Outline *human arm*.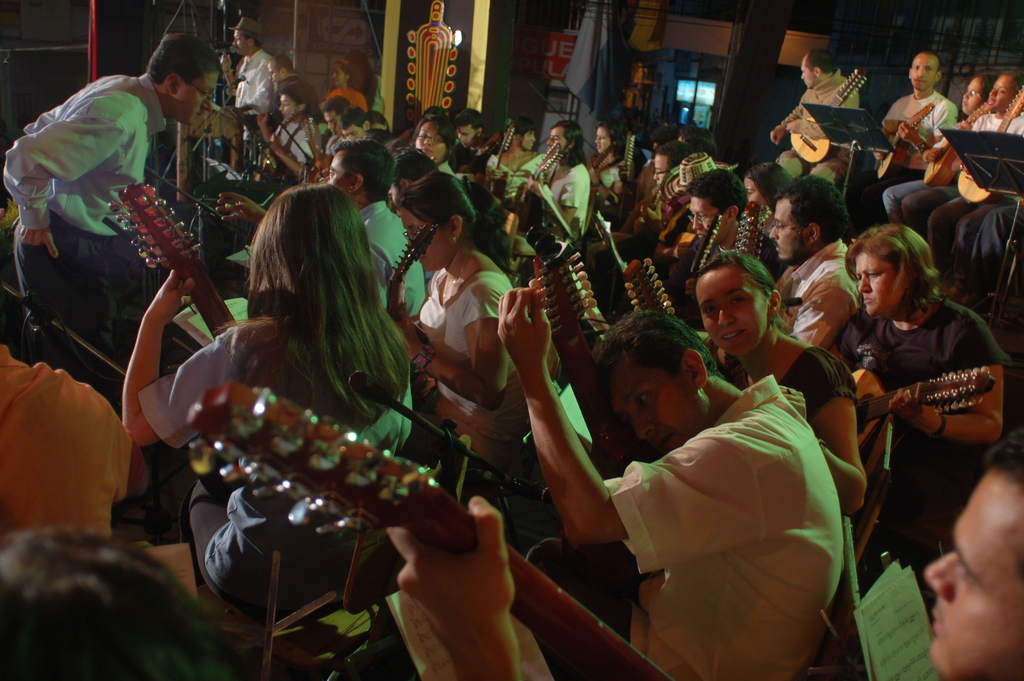
Outline: 524/290/778/551.
